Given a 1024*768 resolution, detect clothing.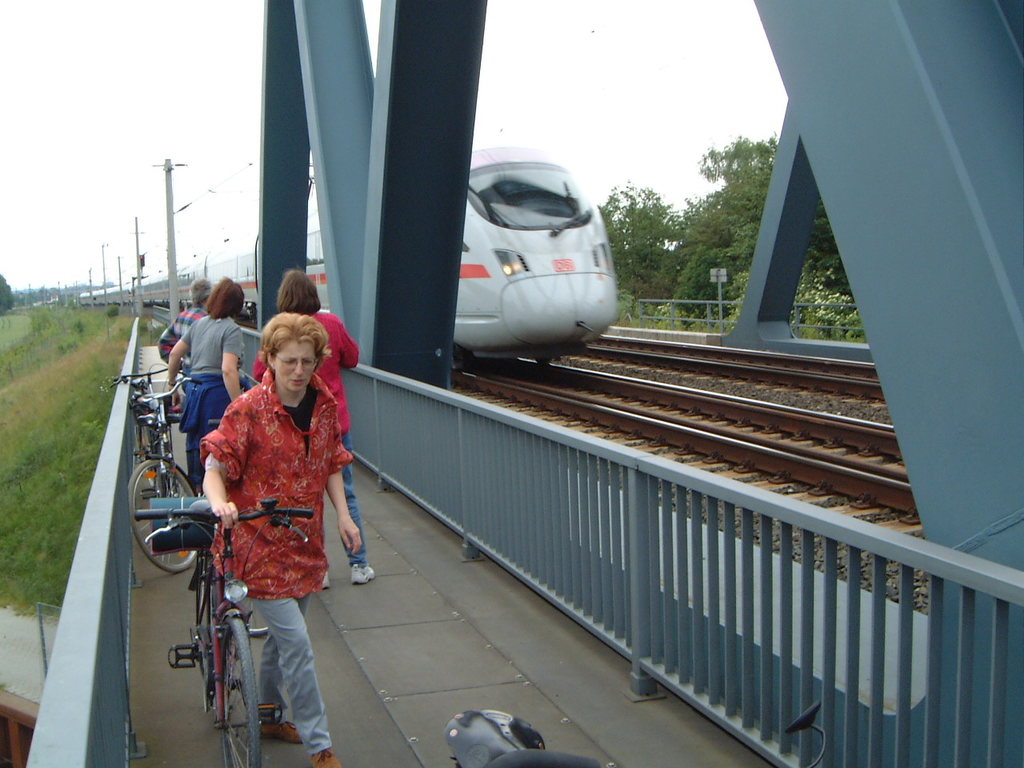
{"x1": 182, "y1": 314, "x2": 249, "y2": 448}.
